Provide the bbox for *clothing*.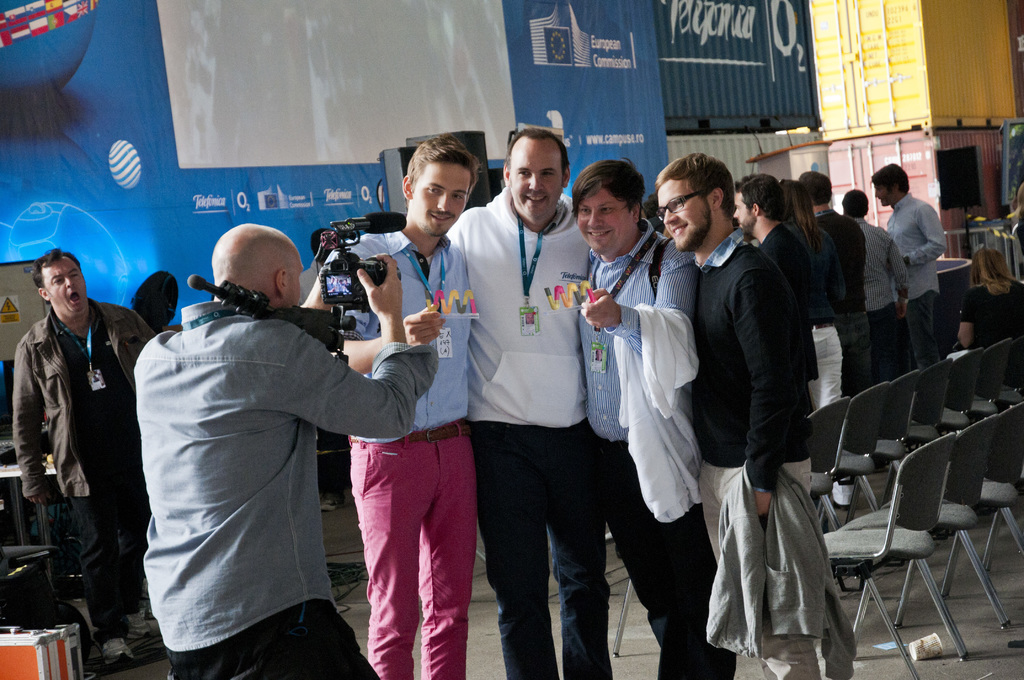
{"left": 477, "top": 417, "right": 613, "bottom": 679}.
